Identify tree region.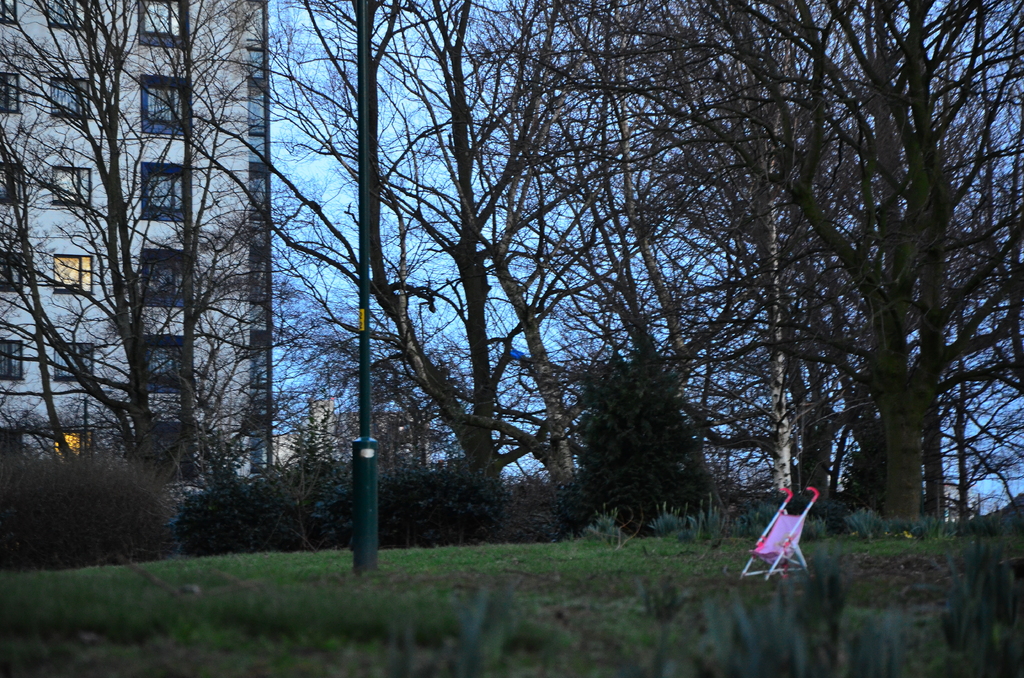
Region: x1=553, y1=335, x2=707, y2=529.
